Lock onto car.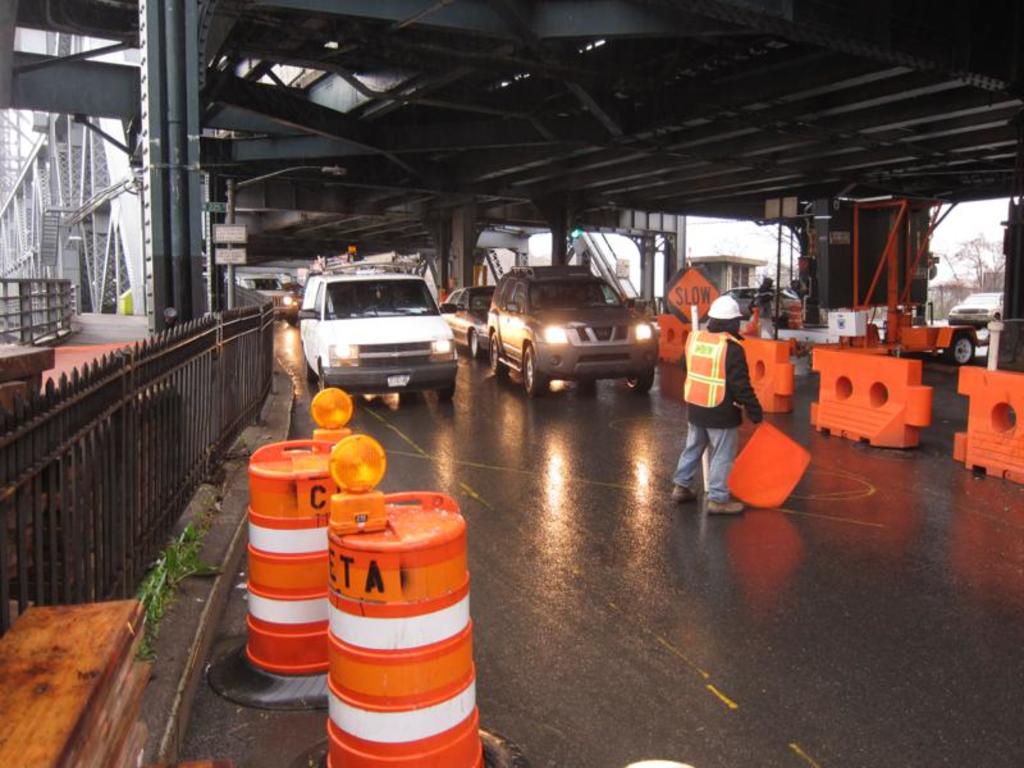
Locked: x1=294, y1=261, x2=465, y2=403.
